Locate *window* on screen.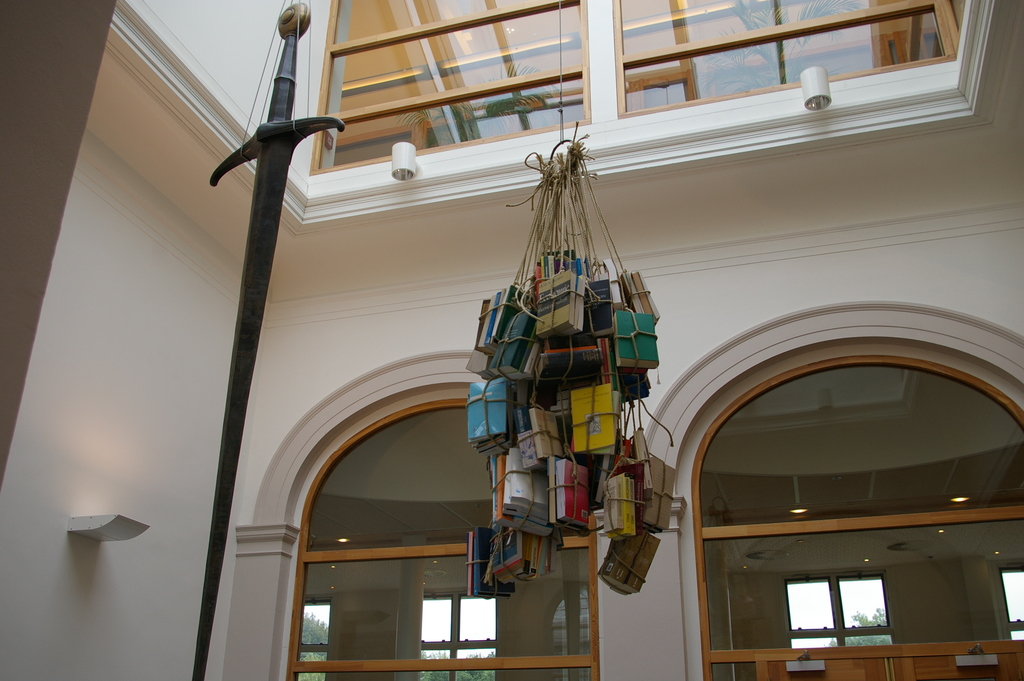
On screen at [790, 578, 891, 657].
